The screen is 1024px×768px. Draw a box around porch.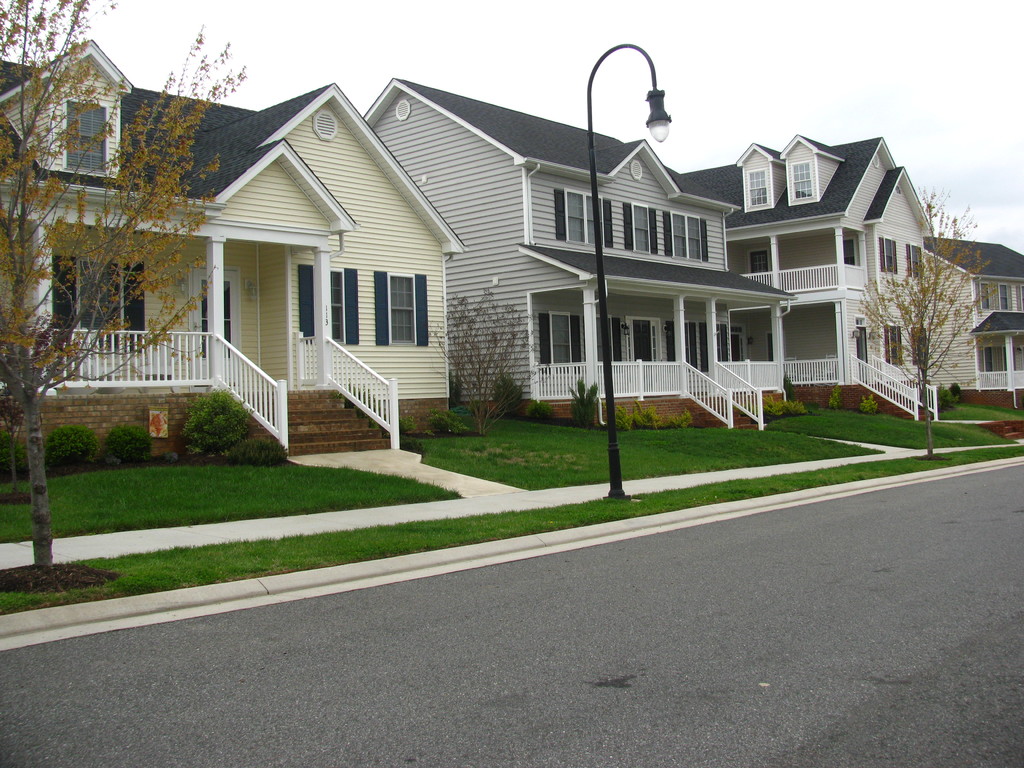
left=766, top=338, right=961, bottom=431.
